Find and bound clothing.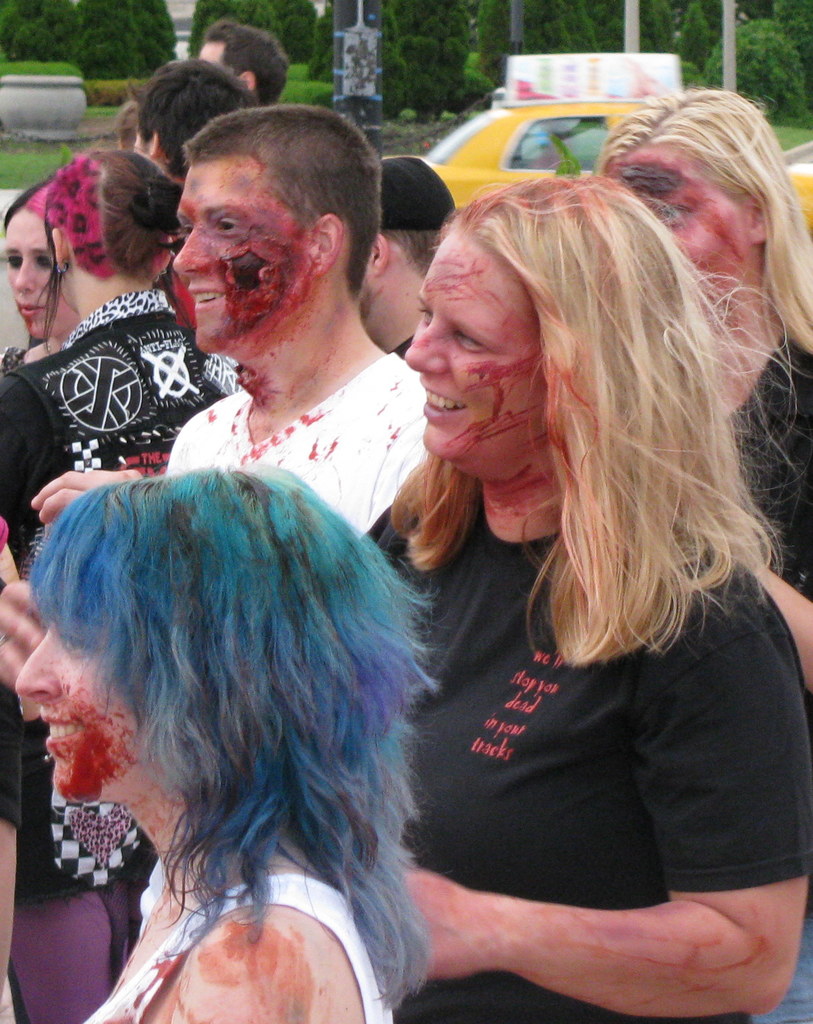
Bound: bbox=(354, 411, 793, 1000).
